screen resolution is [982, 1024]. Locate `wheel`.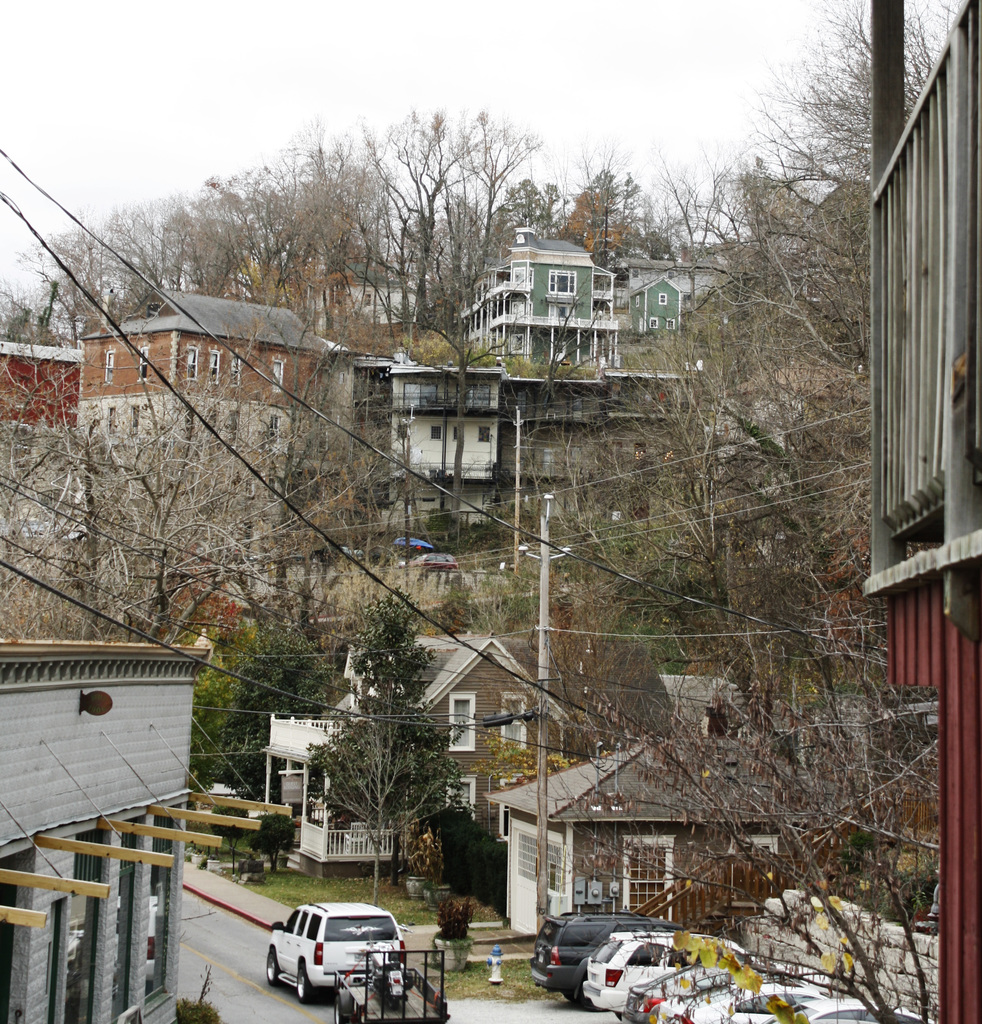
region(335, 998, 342, 1023).
